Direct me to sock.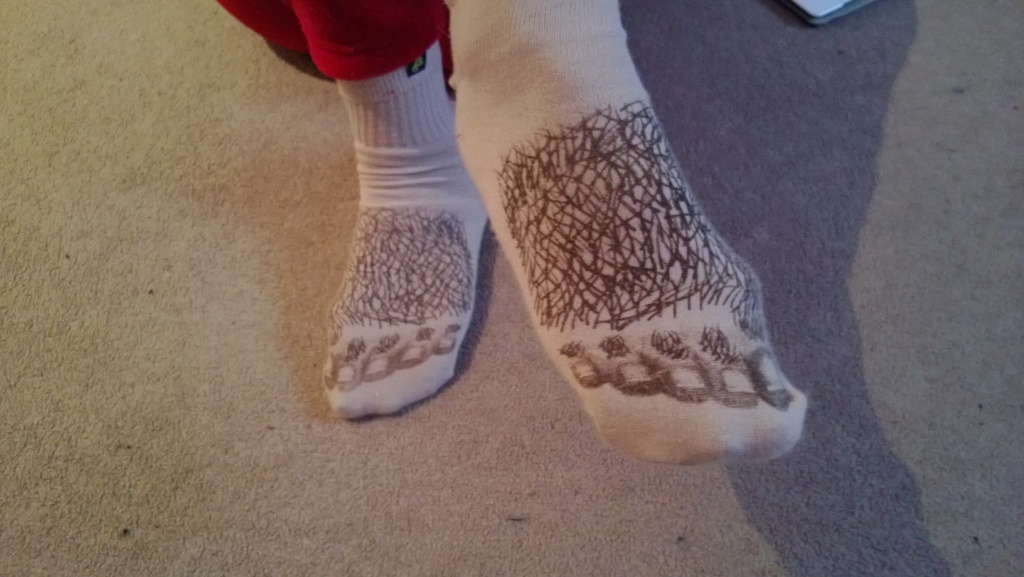
Direction: (left=320, top=41, right=488, bottom=417).
